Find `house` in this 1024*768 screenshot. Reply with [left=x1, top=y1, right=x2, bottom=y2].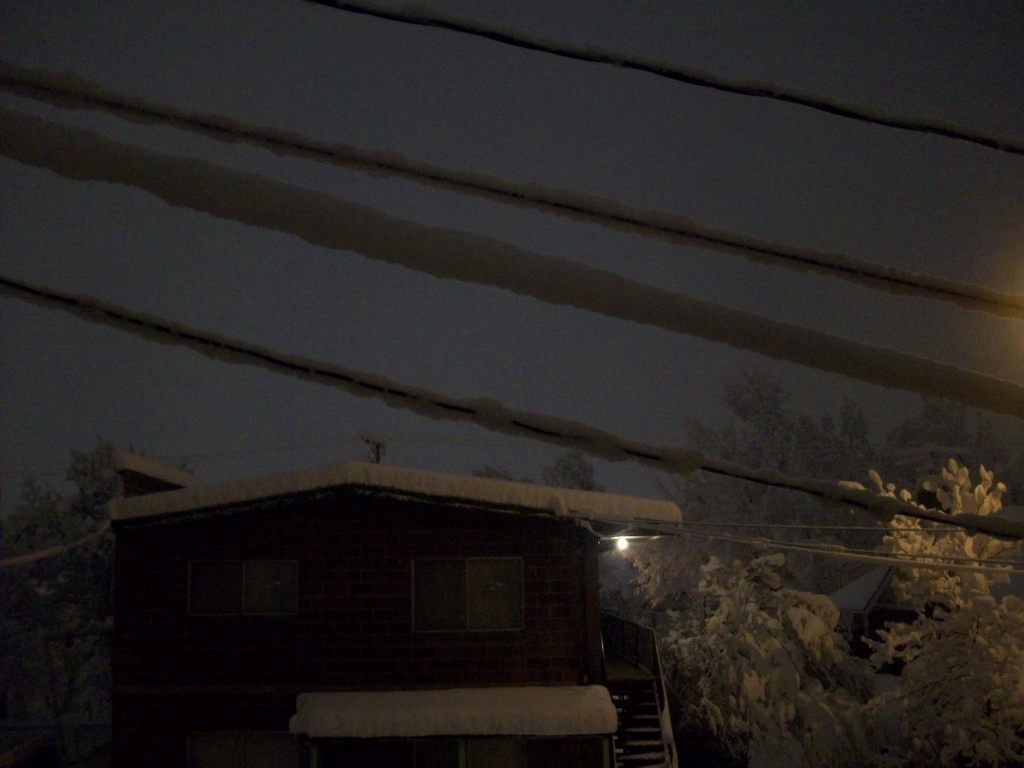
[left=52, top=428, right=719, bottom=744].
